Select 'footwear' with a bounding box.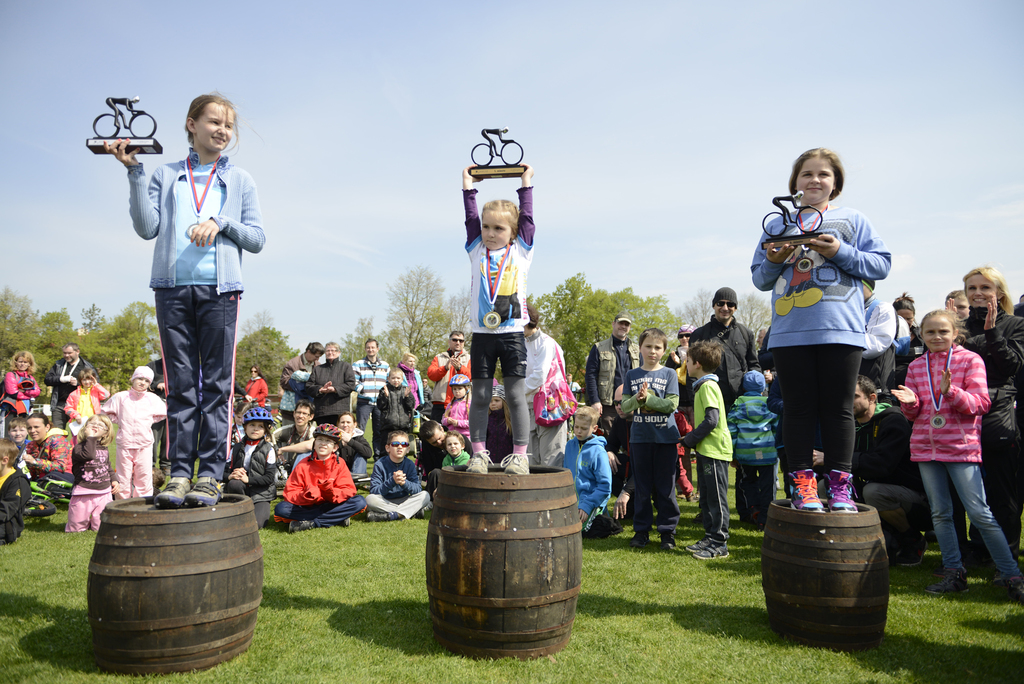
<bbox>693, 540, 730, 559</bbox>.
